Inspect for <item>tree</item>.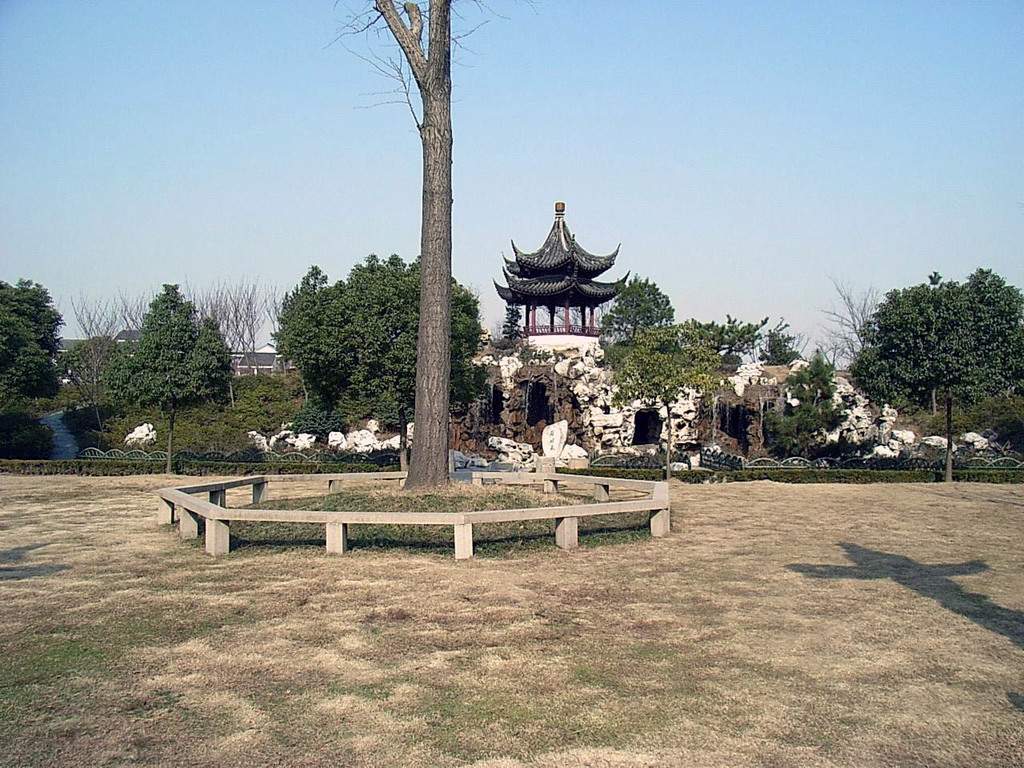
Inspection: <bbox>319, 0, 517, 479</bbox>.
